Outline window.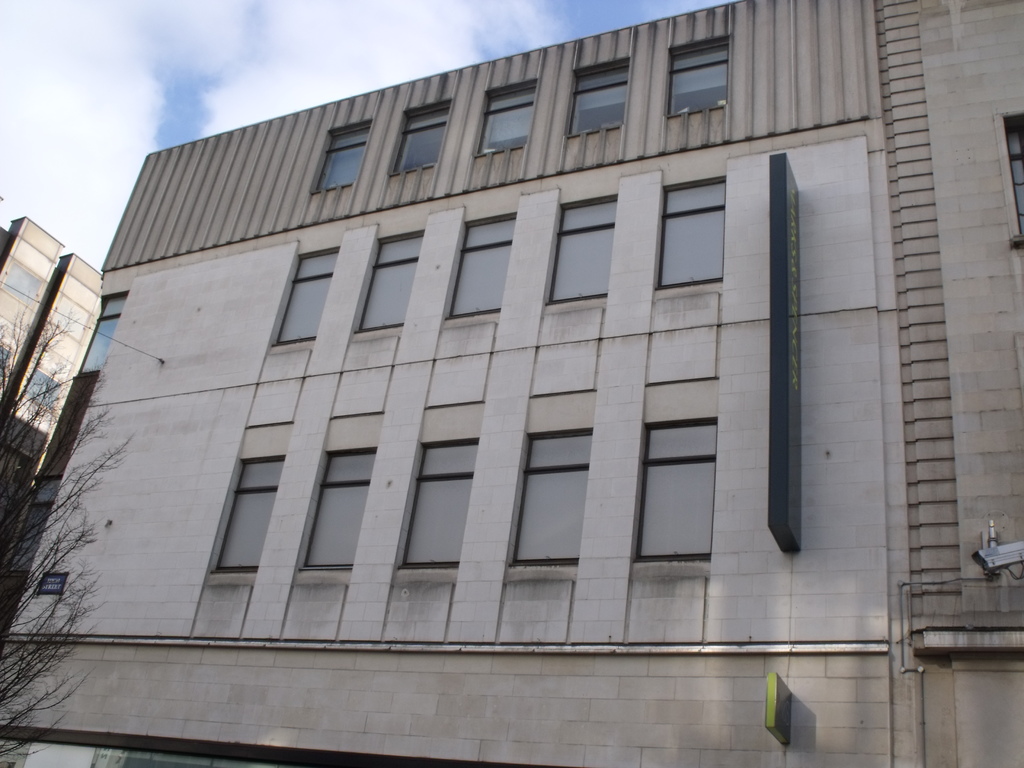
Outline: (left=296, top=450, right=378, bottom=569).
